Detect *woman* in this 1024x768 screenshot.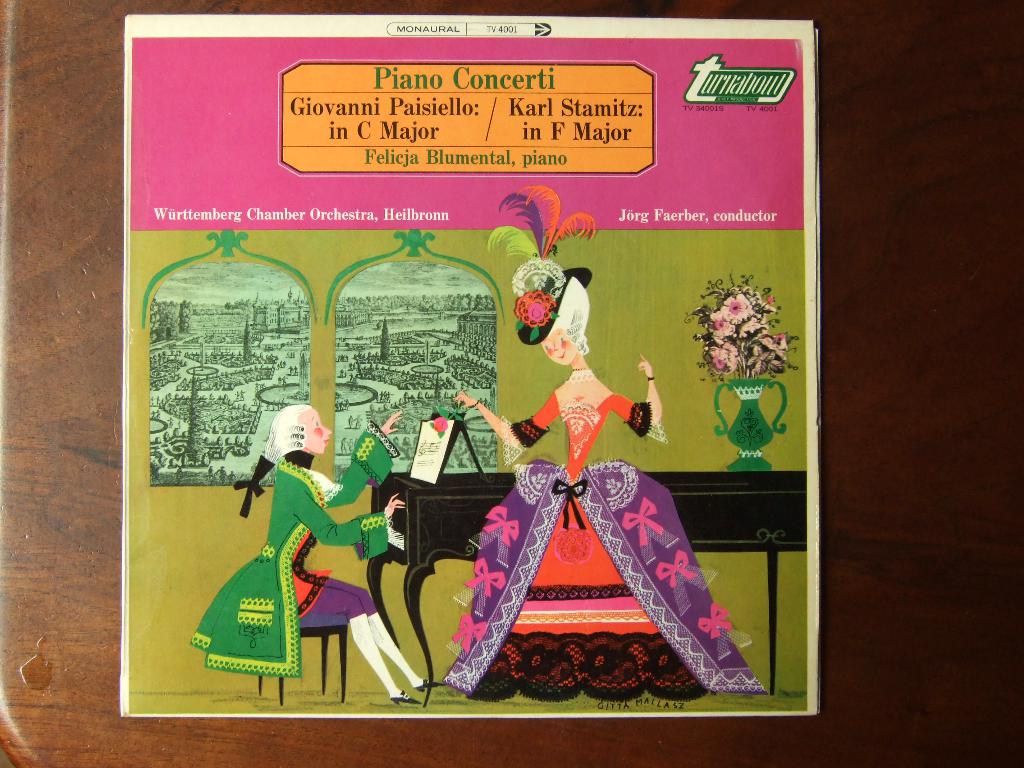
Detection: (443, 276, 769, 701).
